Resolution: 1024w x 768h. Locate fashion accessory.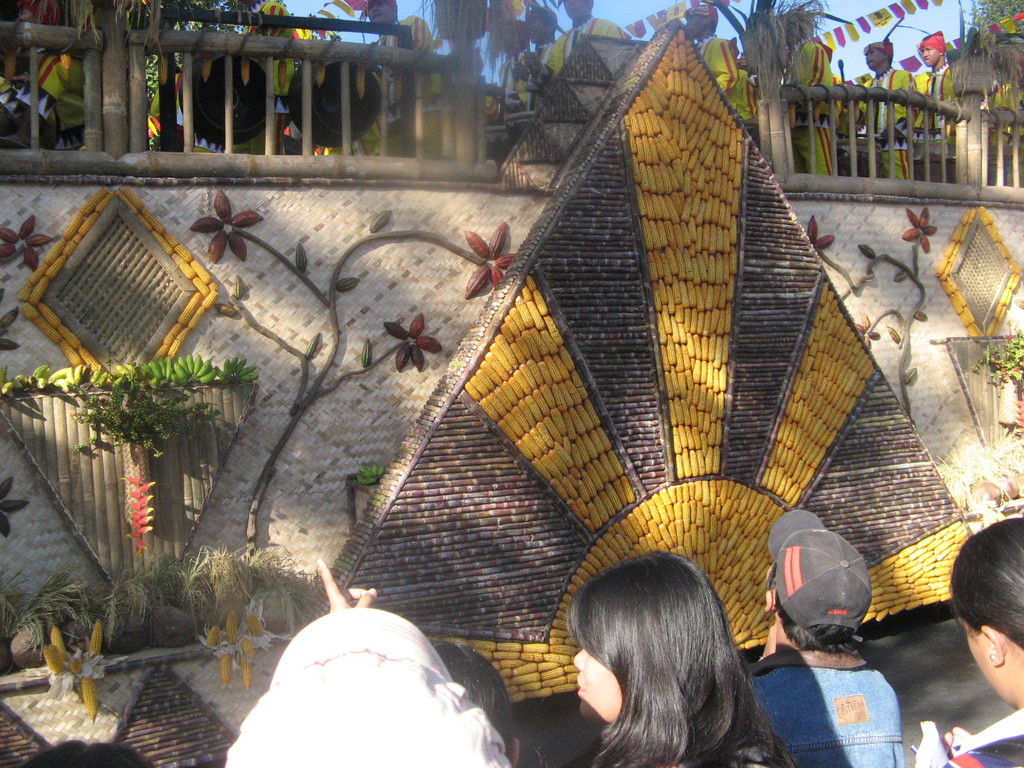
<region>768, 509, 871, 643</region>.
